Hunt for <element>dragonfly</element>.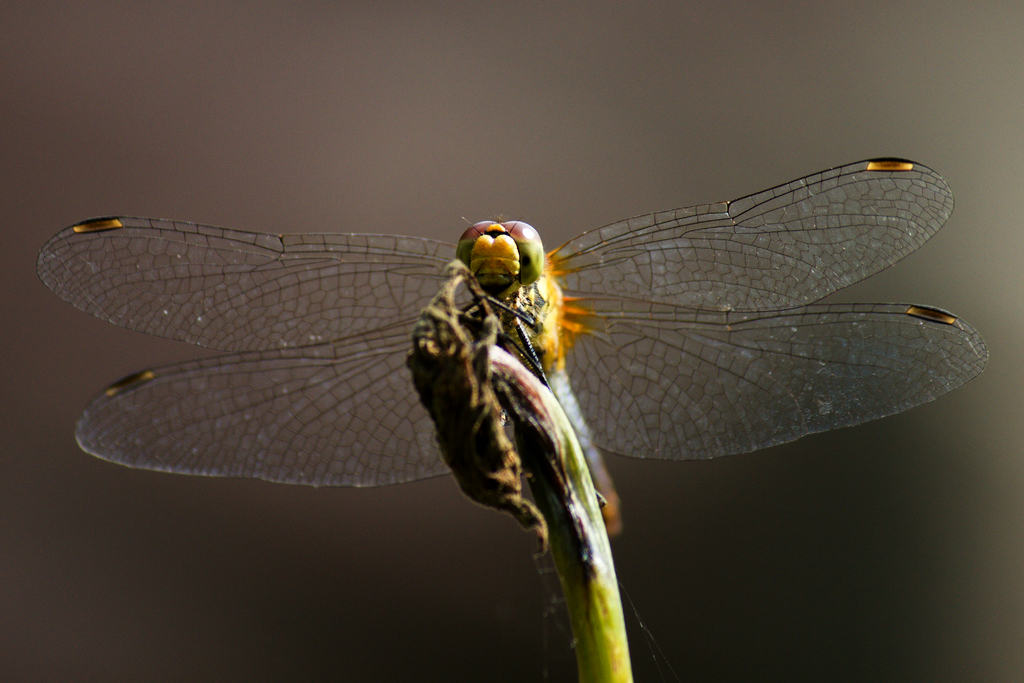
Hunted down at [33, 156, 989, 538].
